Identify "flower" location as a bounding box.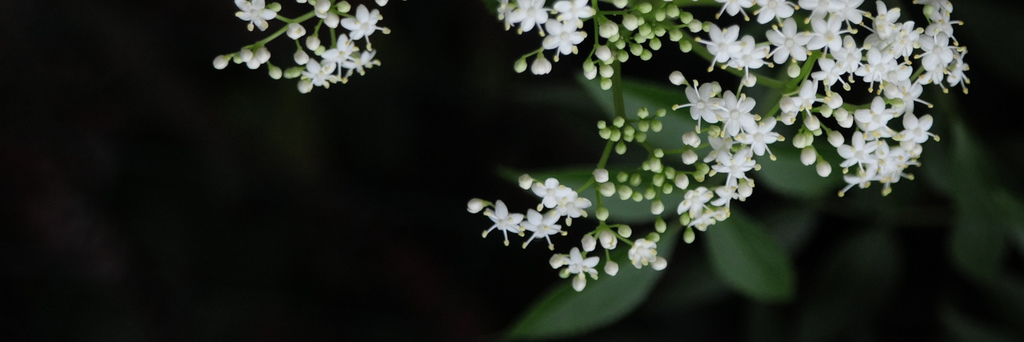
(553, 0, 593, 28).
